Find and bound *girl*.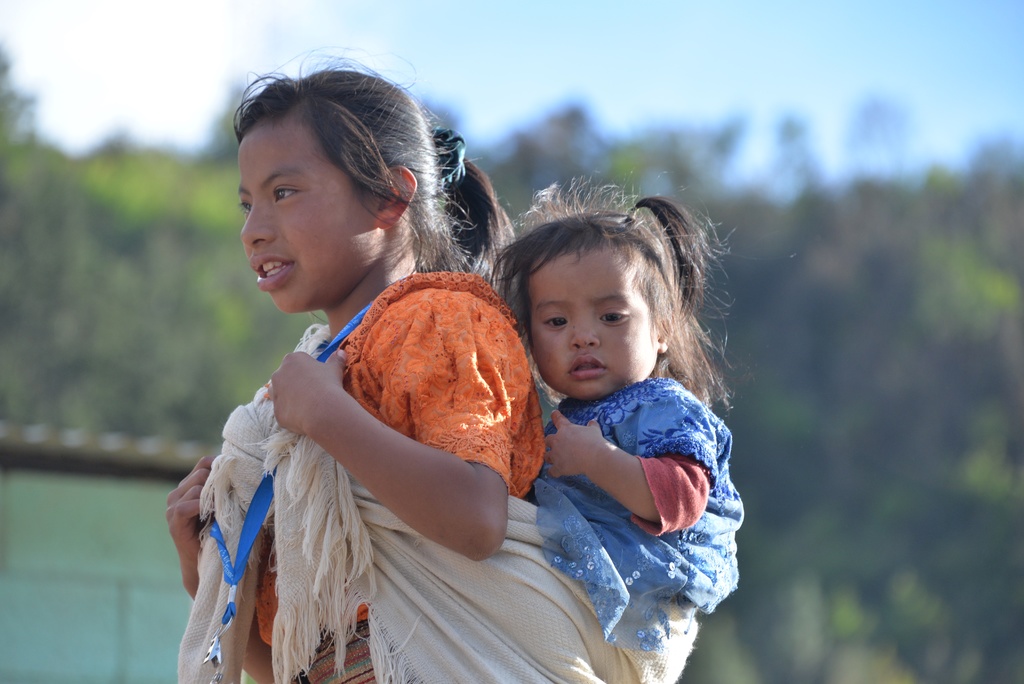
Bound: <box>488,172,747,646</box>.
